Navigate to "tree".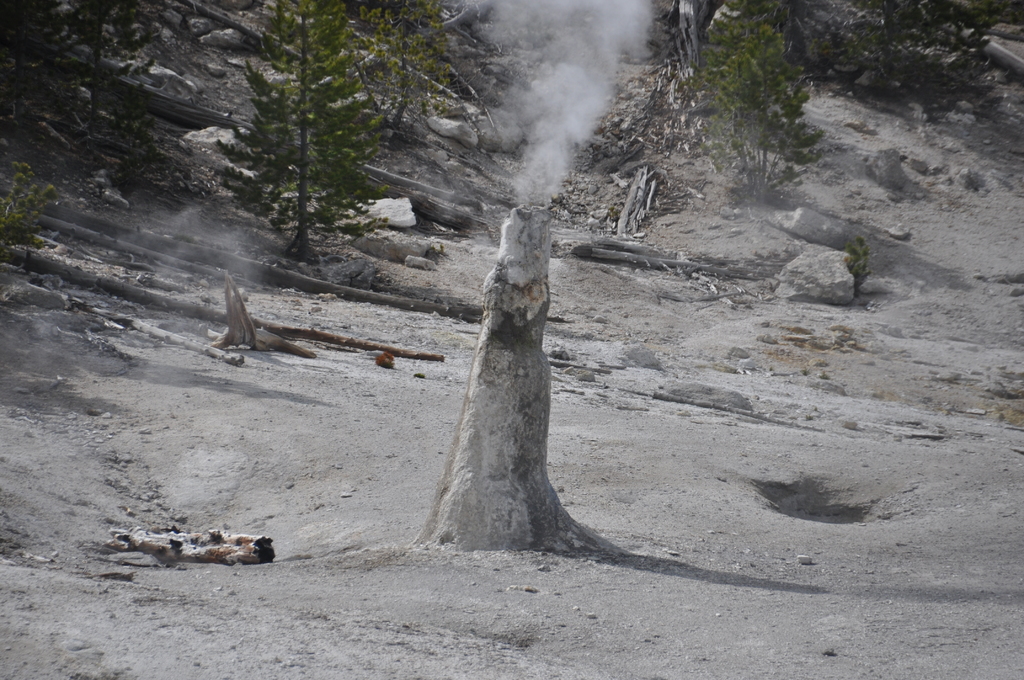
Navigation target: {"left": 0, "top": 238, "right": 447, "bottom": 358}.
